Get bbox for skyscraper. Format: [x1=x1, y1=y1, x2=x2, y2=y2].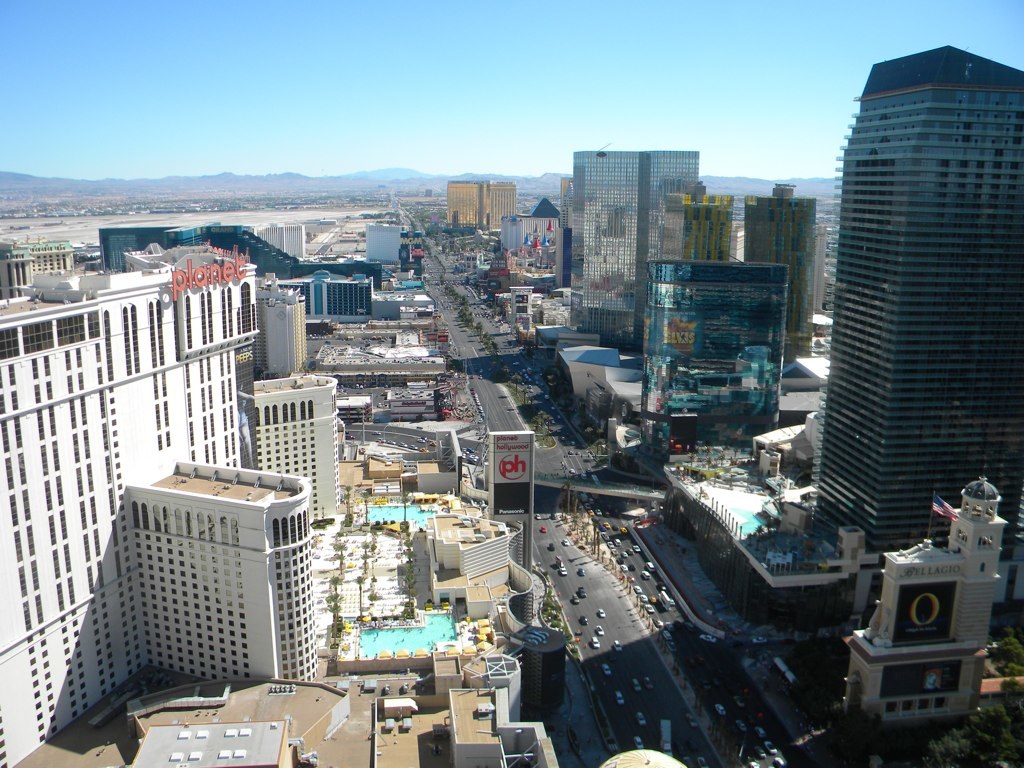
[x1=564, y1=148, x2=701, y2=349].
